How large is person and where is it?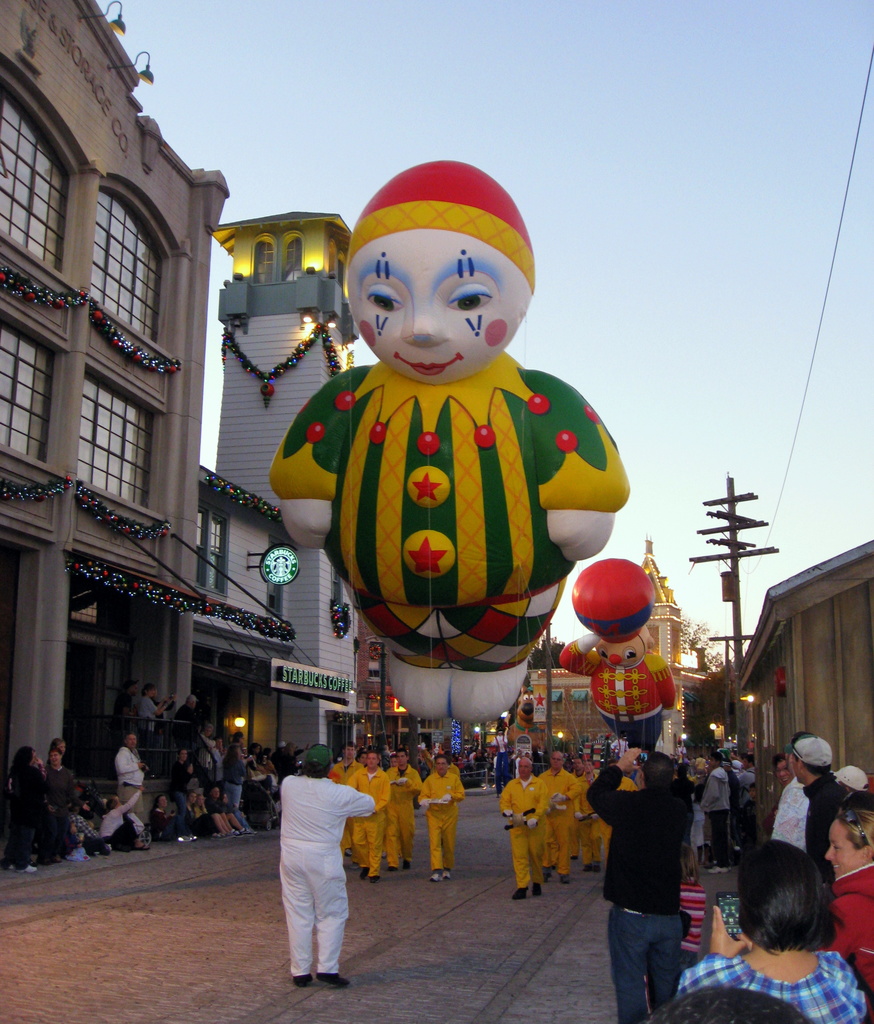
Bounding box: x1=346, y1=749, x2=388, y2=883.
